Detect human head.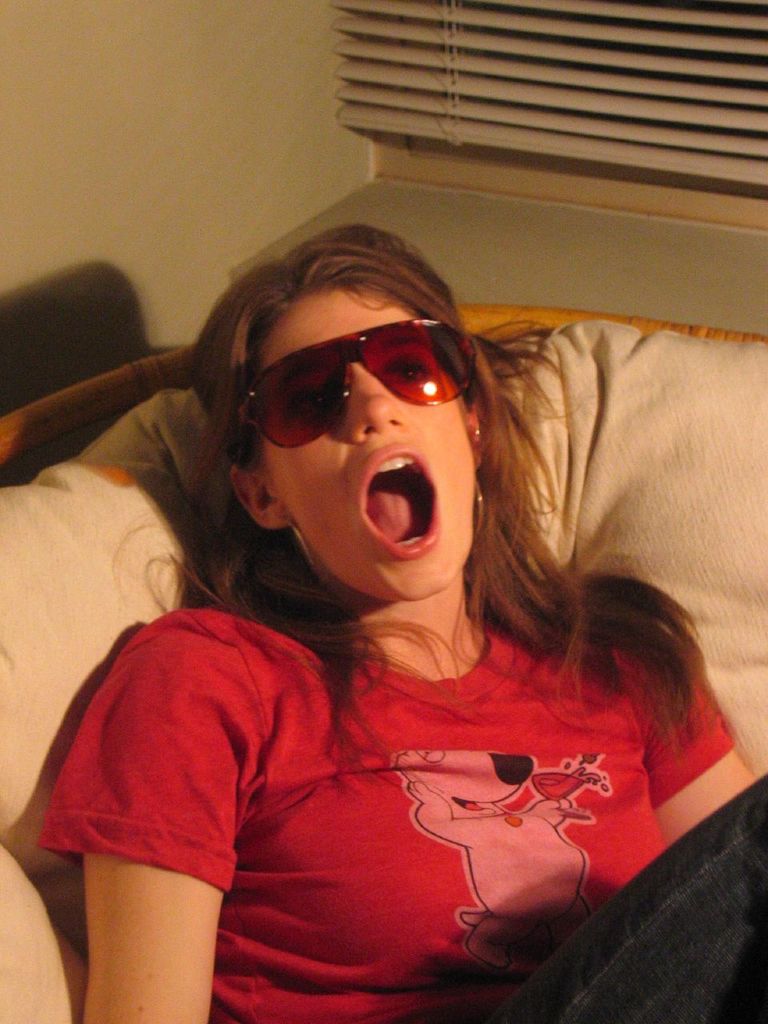
Detected at rect(211, 262, 502, 545).
